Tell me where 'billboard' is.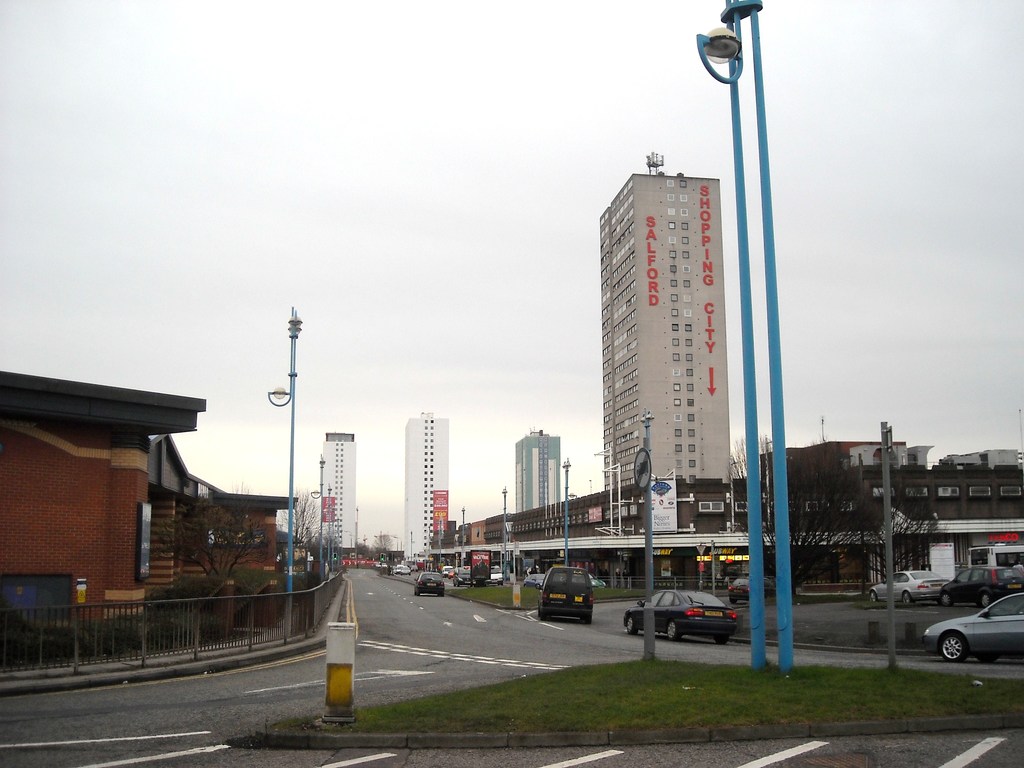
'billboard' is at detection(314, 494, 340, 518).
